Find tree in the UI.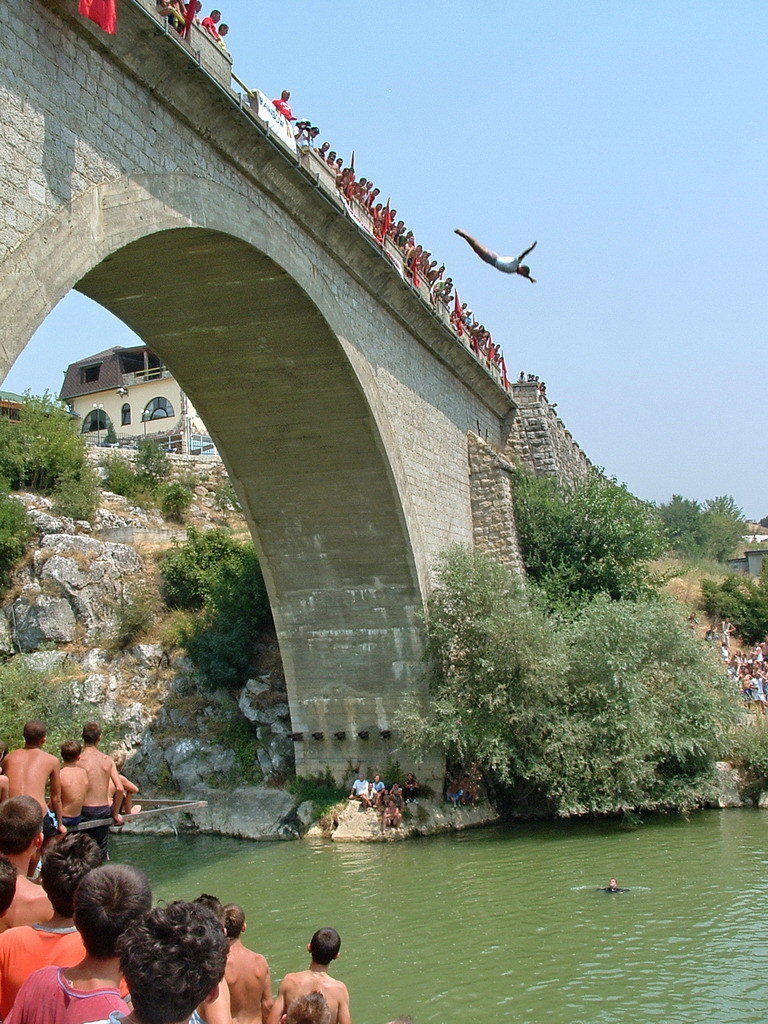
UI element at l=658, t=495, r=753, b=576.
